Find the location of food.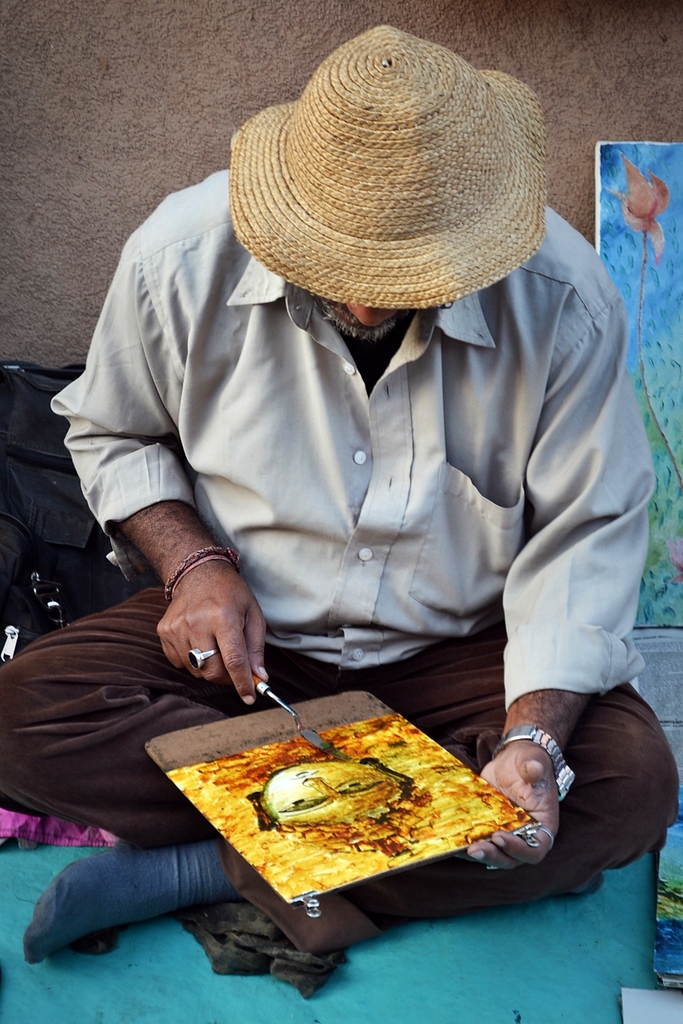
Location: 176 720 544 899.
